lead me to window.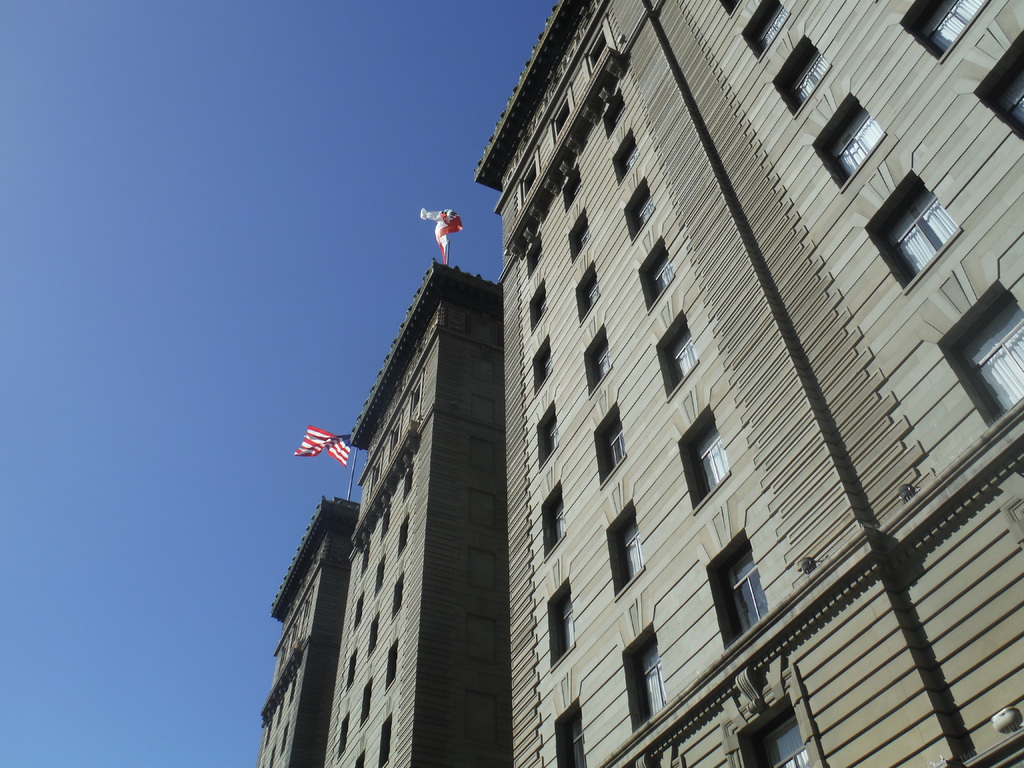
Lead to bbox(758, 4, 788, 49).
